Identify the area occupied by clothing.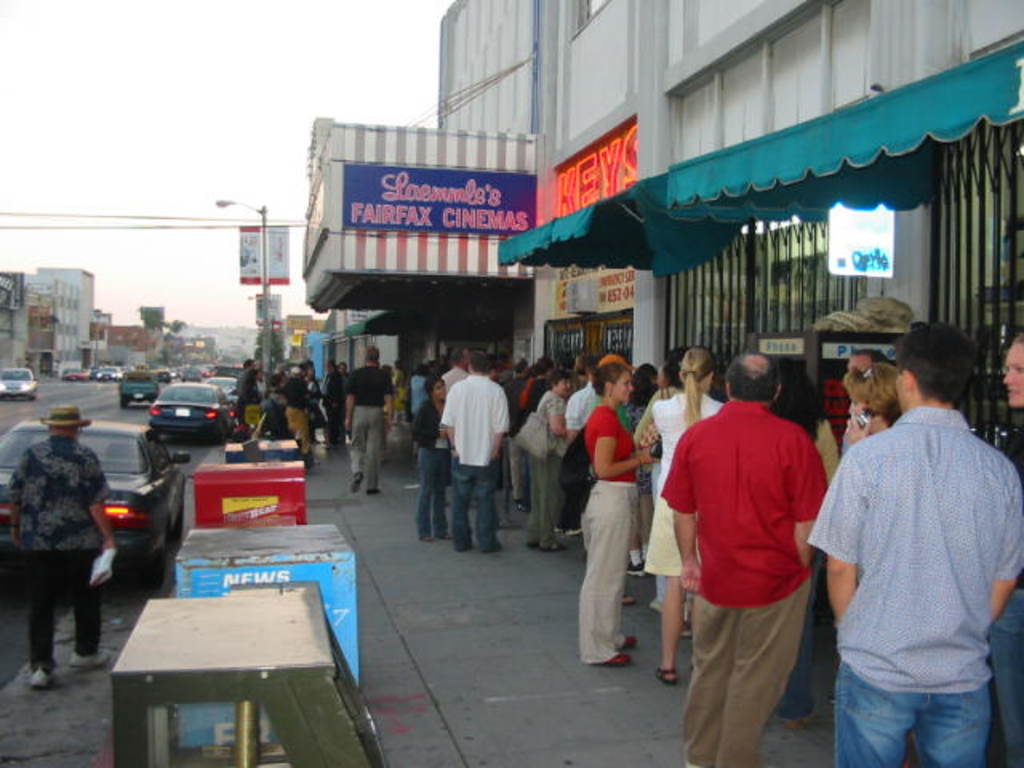
Area: select_region(808, 402, 1022, 766).
